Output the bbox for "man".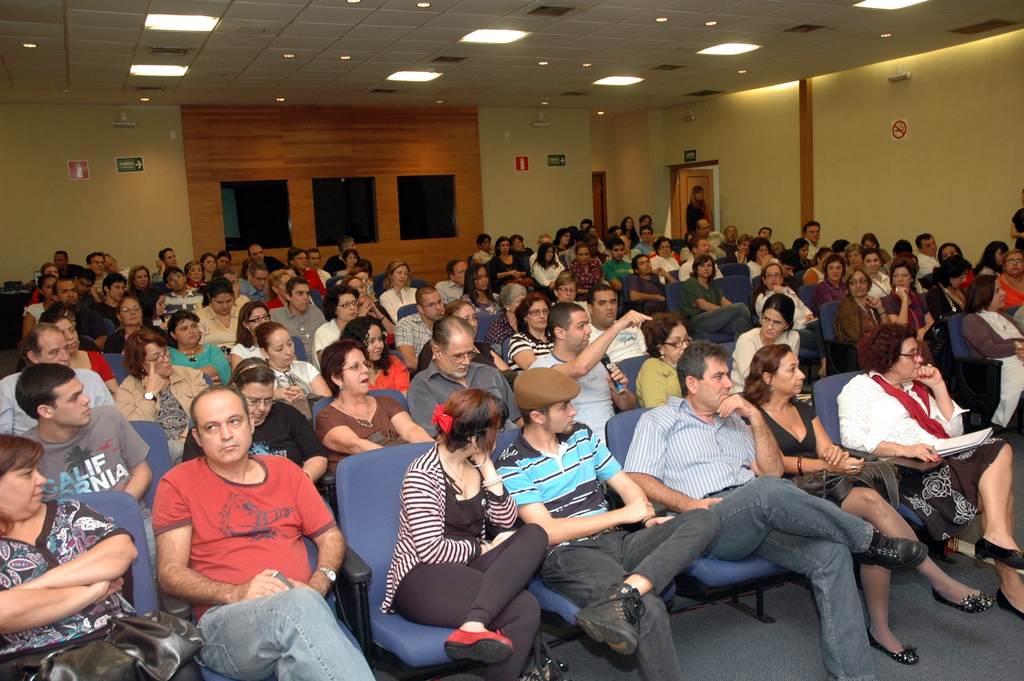
box=[303, 249, 335, 284].
